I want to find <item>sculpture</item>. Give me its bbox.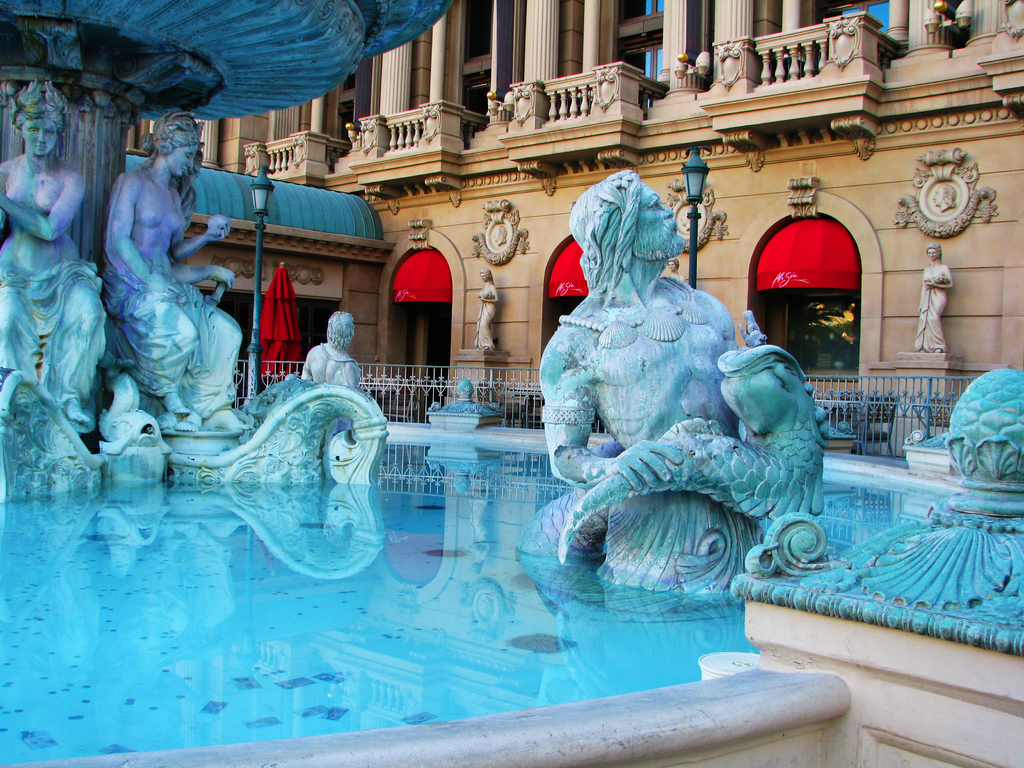
(149,115,250,428).
